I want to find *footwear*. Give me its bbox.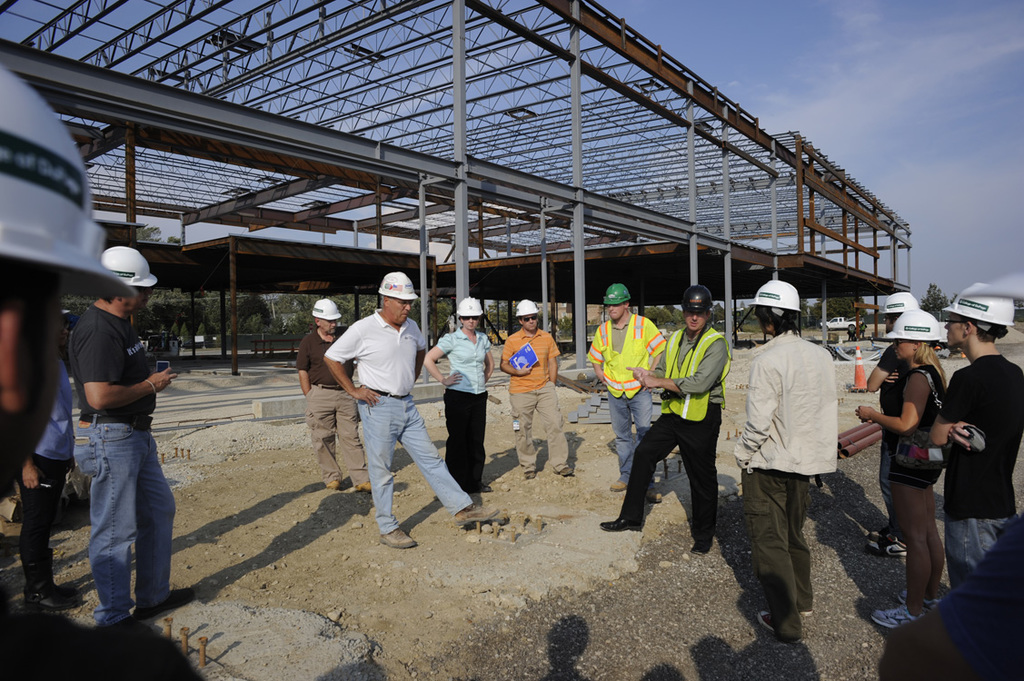
bbox(475, 482, 492, 496).
